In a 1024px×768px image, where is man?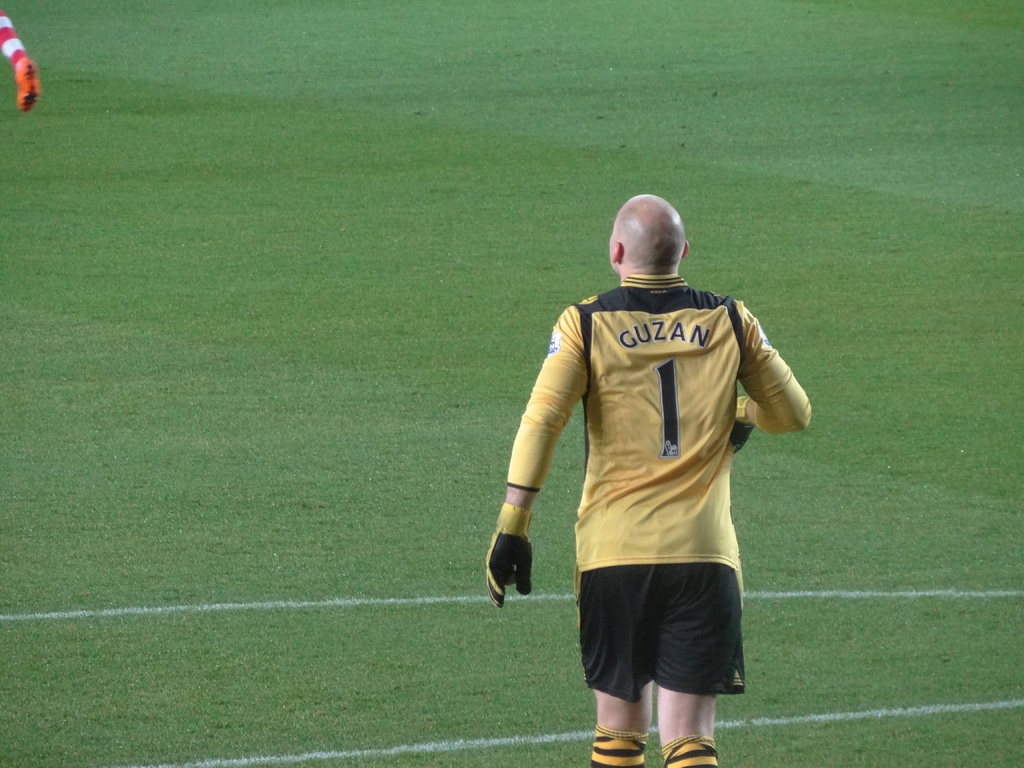
0, 10, 41, 114.
